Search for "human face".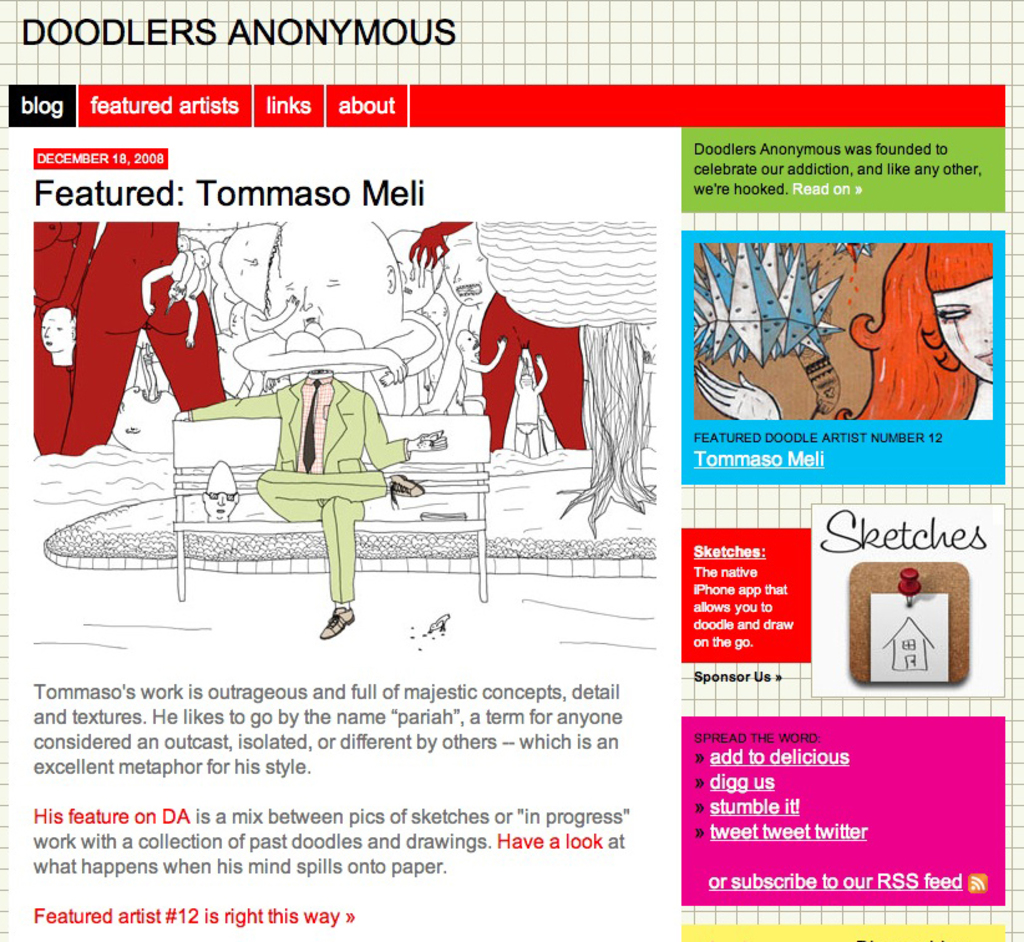
Found at 929/272/995/384.
